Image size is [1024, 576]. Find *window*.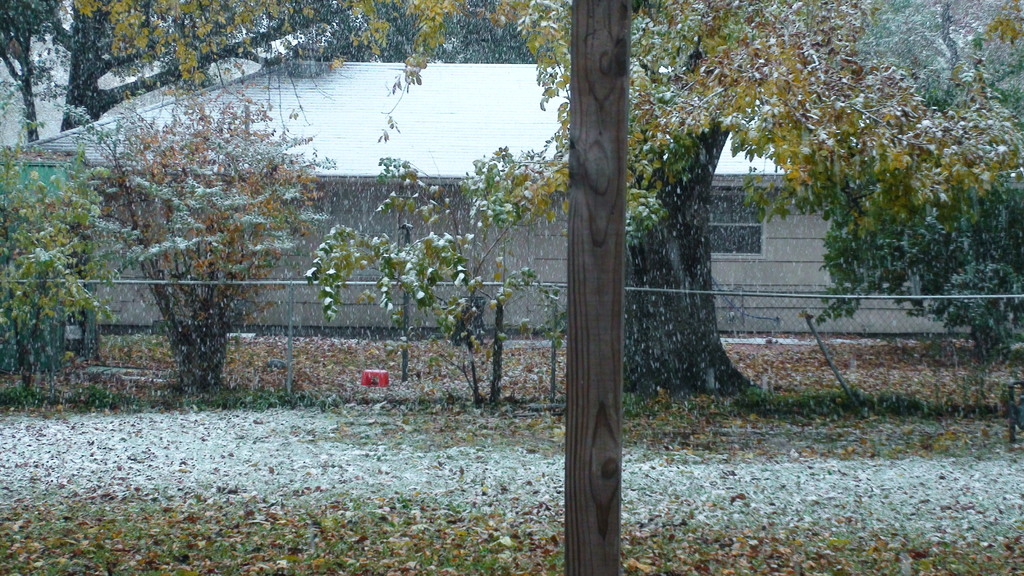
[left=708, top=192, right=765, bottom=256].
